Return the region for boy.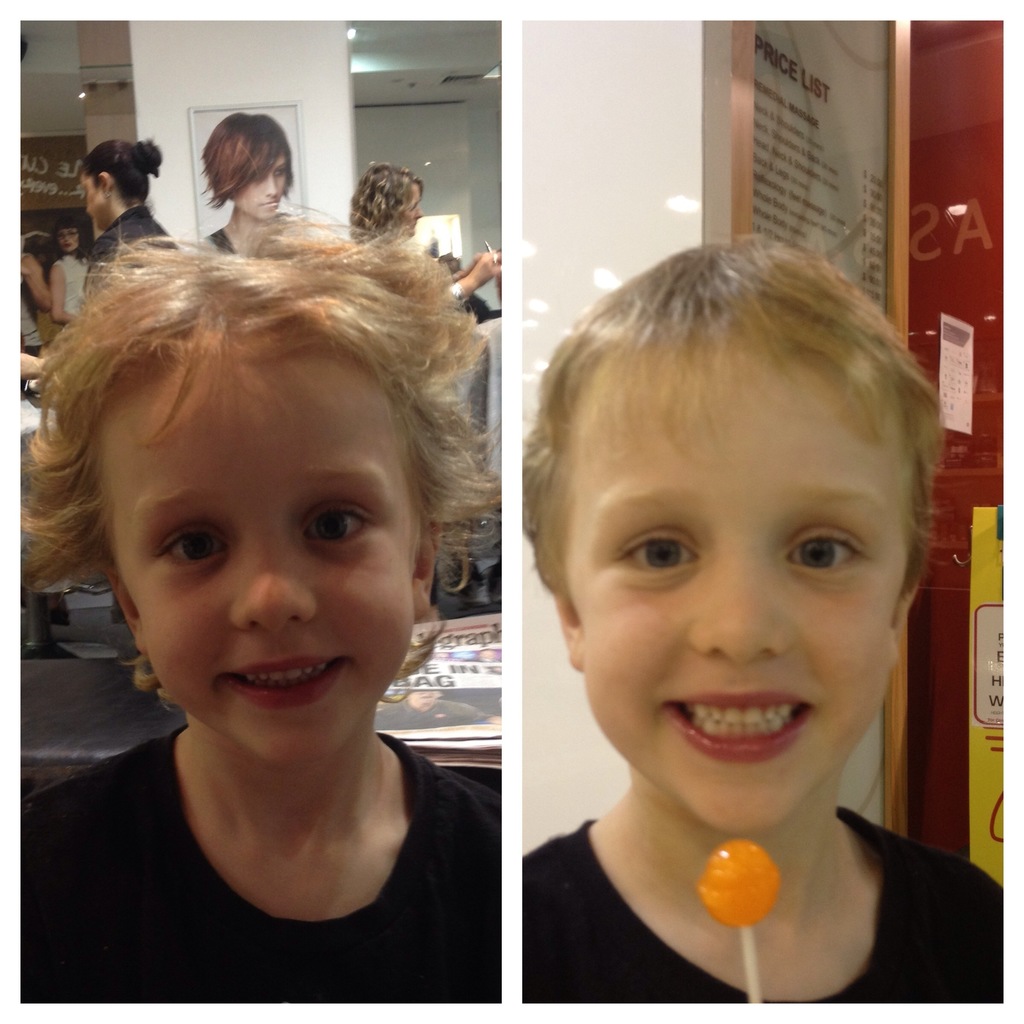
bbox=[30, 743, 512, 993].
